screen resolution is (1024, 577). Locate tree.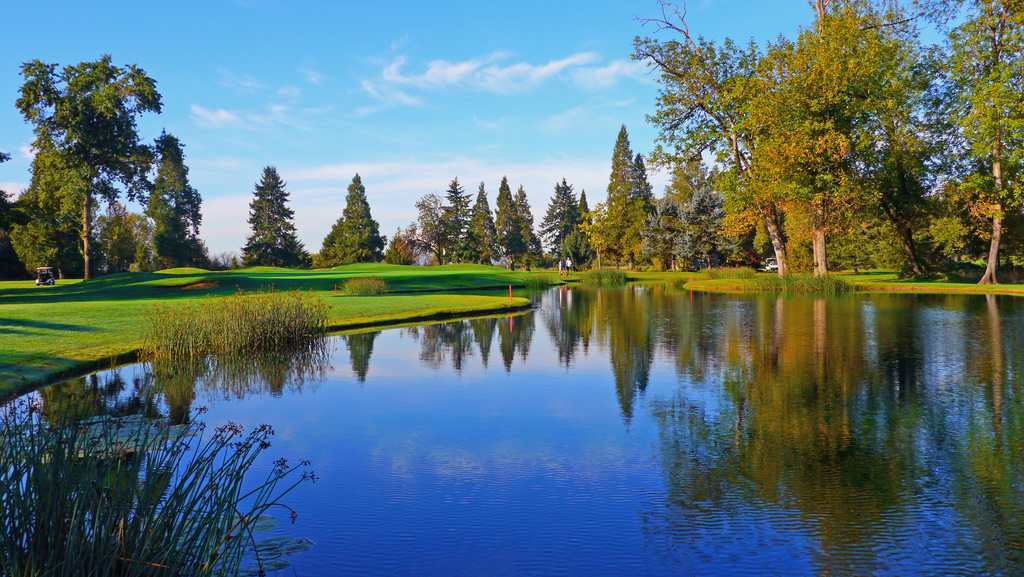
bbox=(438, 170, 480, 262).
